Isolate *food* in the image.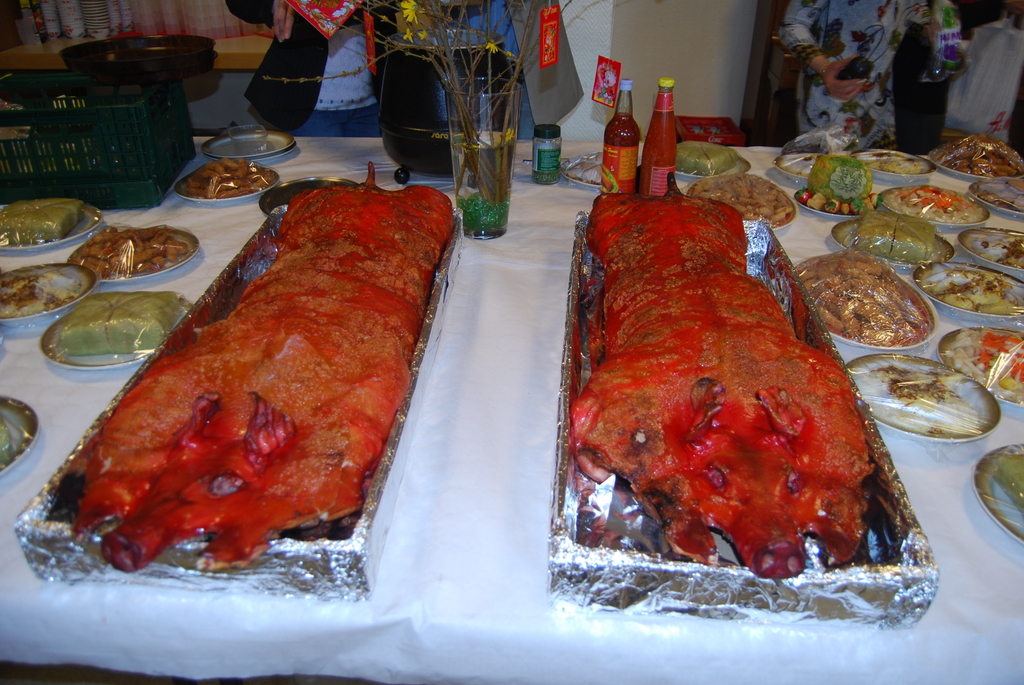
Isolated region: detection(856, 363, 983, 436).
